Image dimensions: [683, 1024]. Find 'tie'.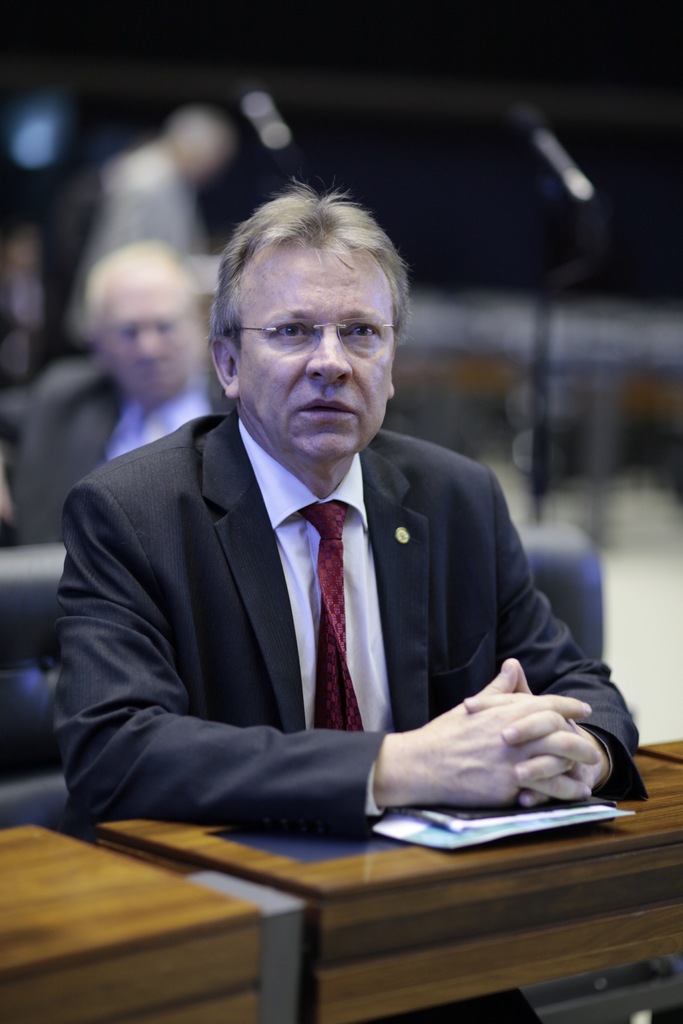
297 500 365 732.
